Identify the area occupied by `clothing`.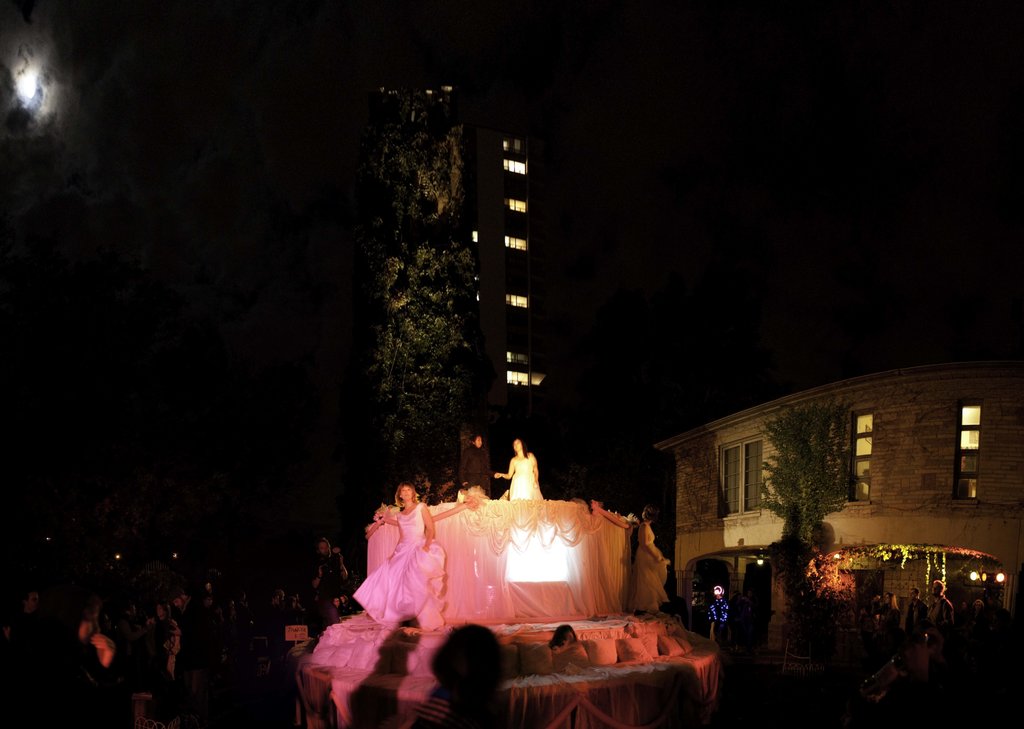
Area: Rect(628, 519, 671, 611).
